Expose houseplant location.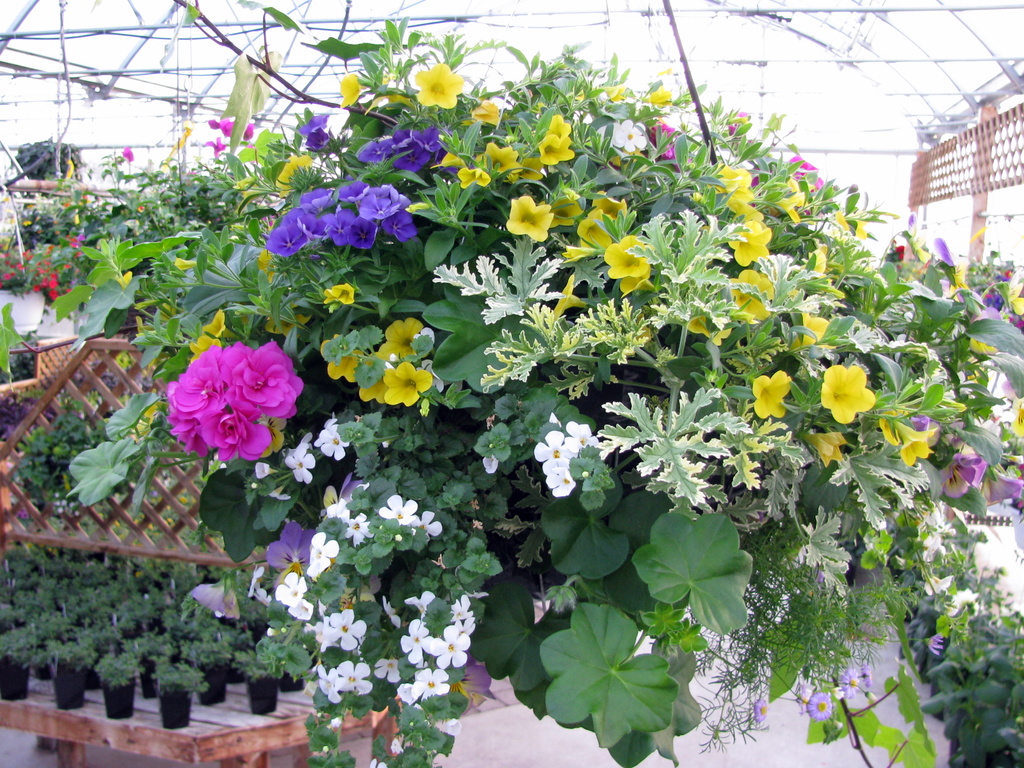
Exposed at <region>0, 623, 46, 698</region>.
